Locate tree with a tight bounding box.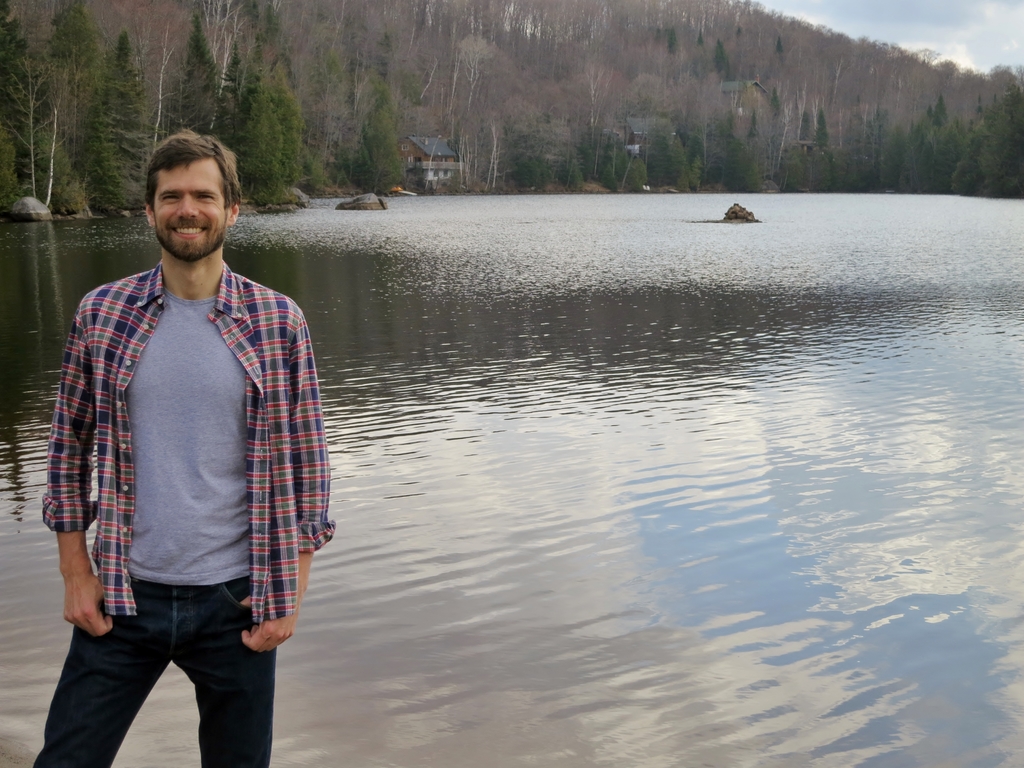
<bbox>12, 53, 58, 208</bbox>.
